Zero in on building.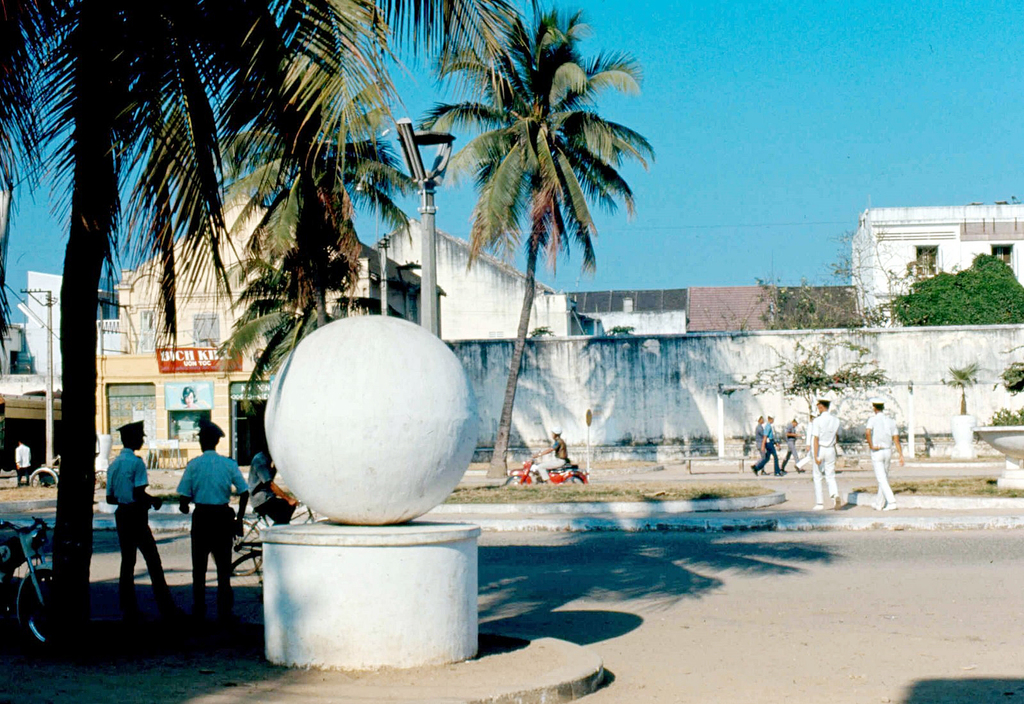
Zeroed in: {"left": 0, "top": 268, "right": 125, "bottom": 422}.
